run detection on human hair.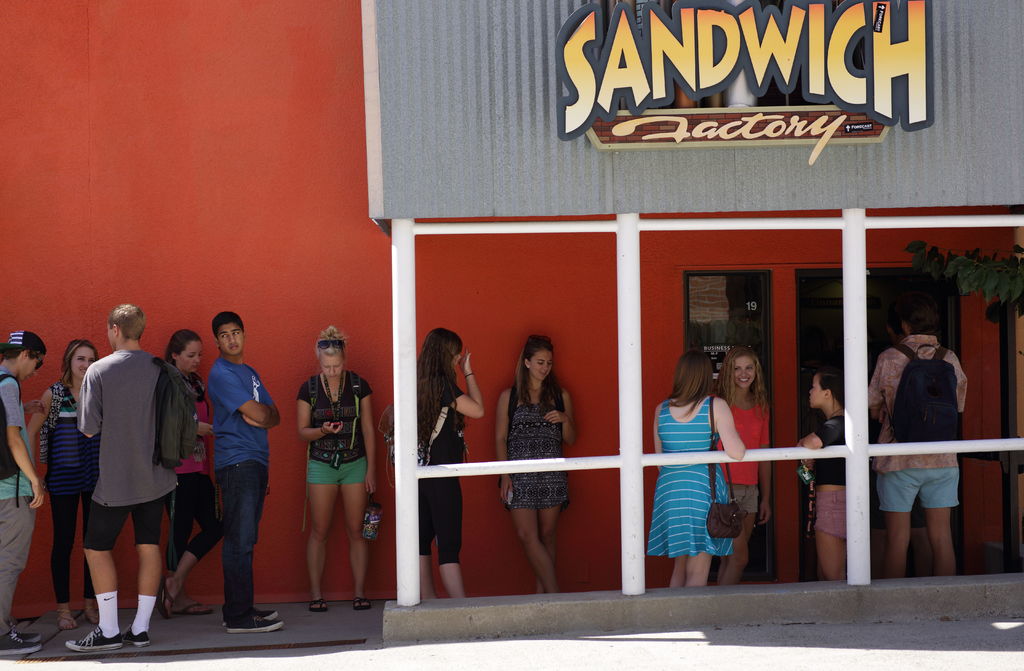
Result: 905:293:945:334.
